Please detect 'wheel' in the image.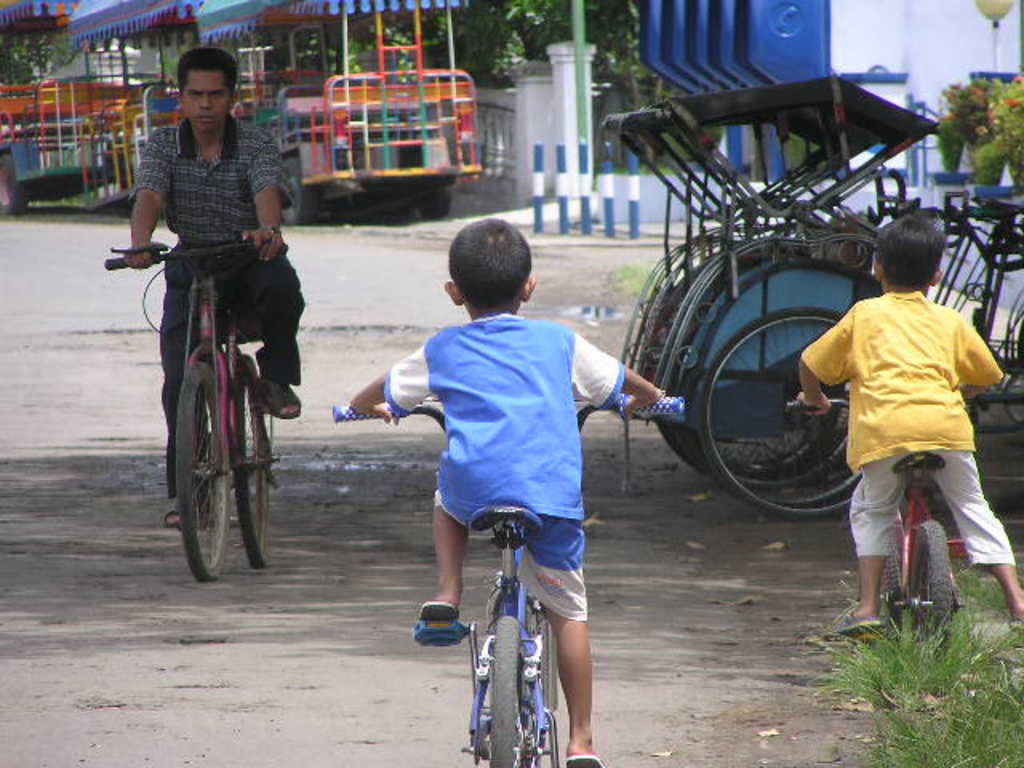
BBox(909, 520, 955, 667).
